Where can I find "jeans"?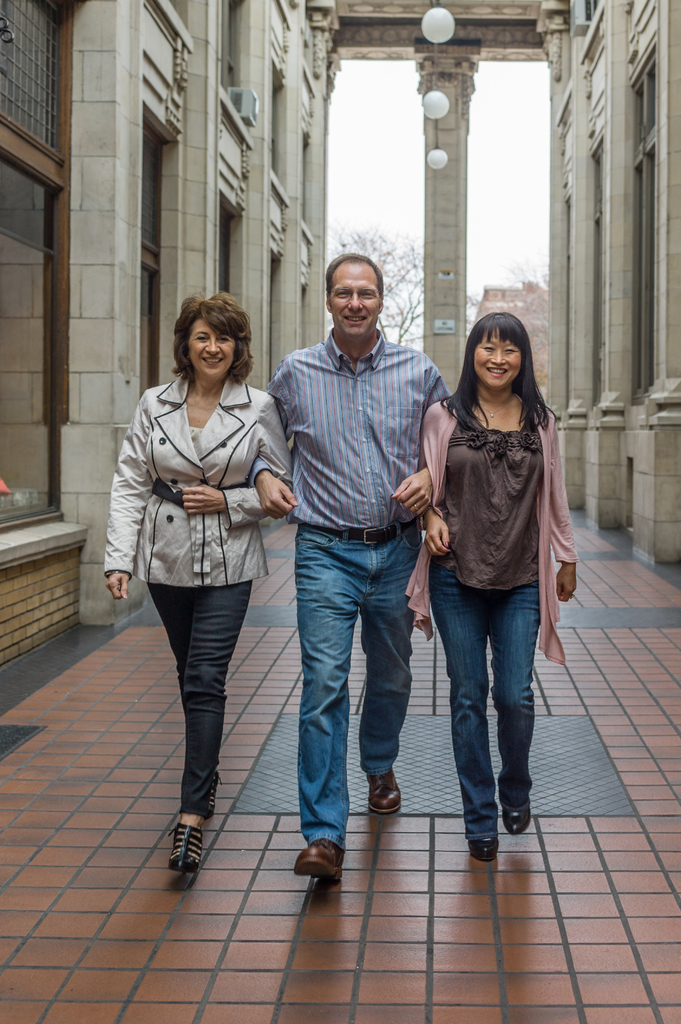
You can find it at box=[295, 520, 429, 852].
